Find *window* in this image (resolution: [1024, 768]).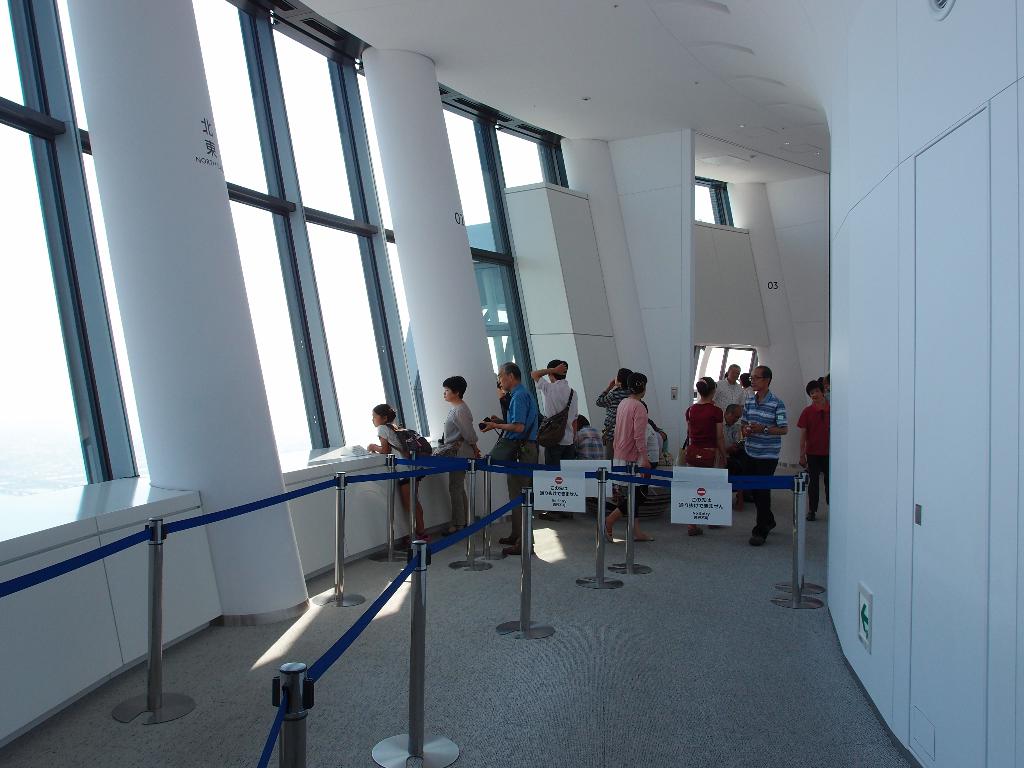
x1=692, y1=177, x2=733, y2=233.
